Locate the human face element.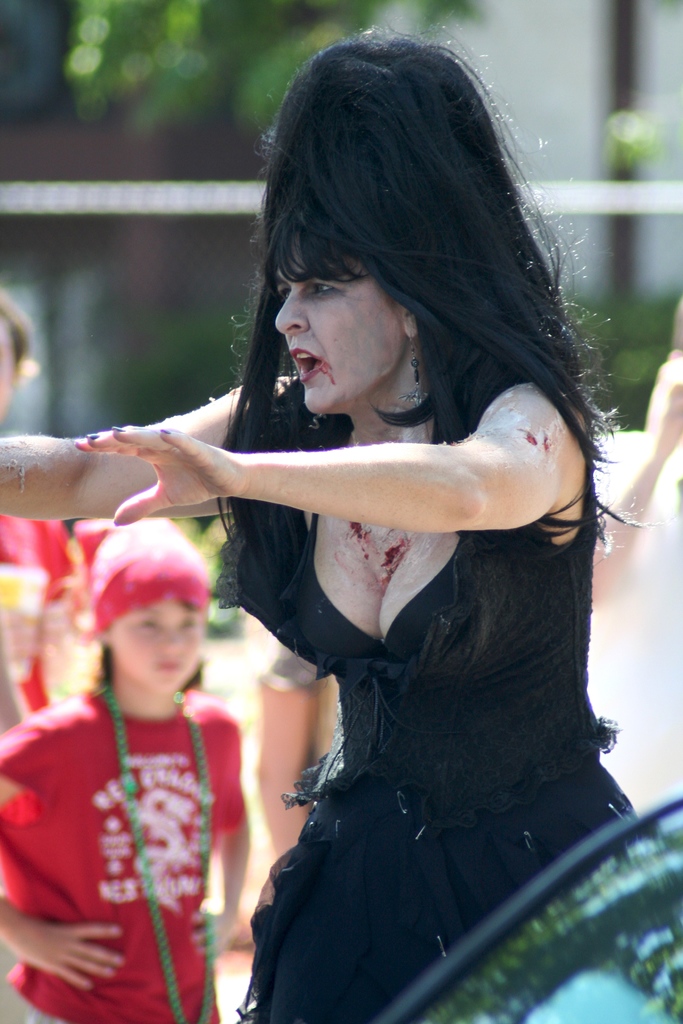
Element bbox: left=278, top=239, right=407, bottom=422.
